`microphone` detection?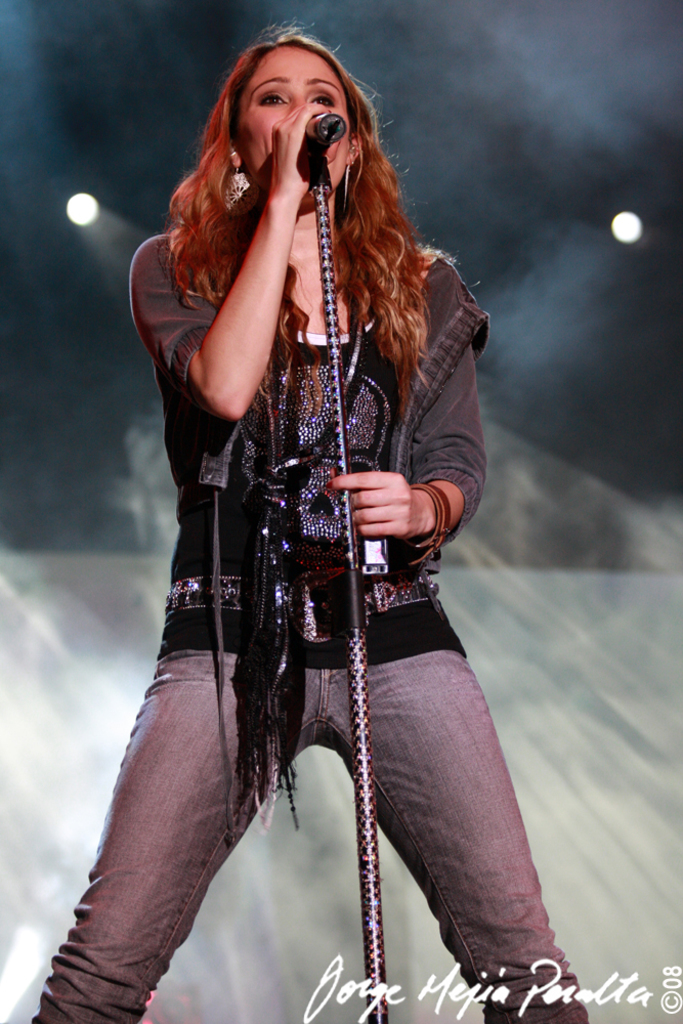
[305, 99, 346, 155]
